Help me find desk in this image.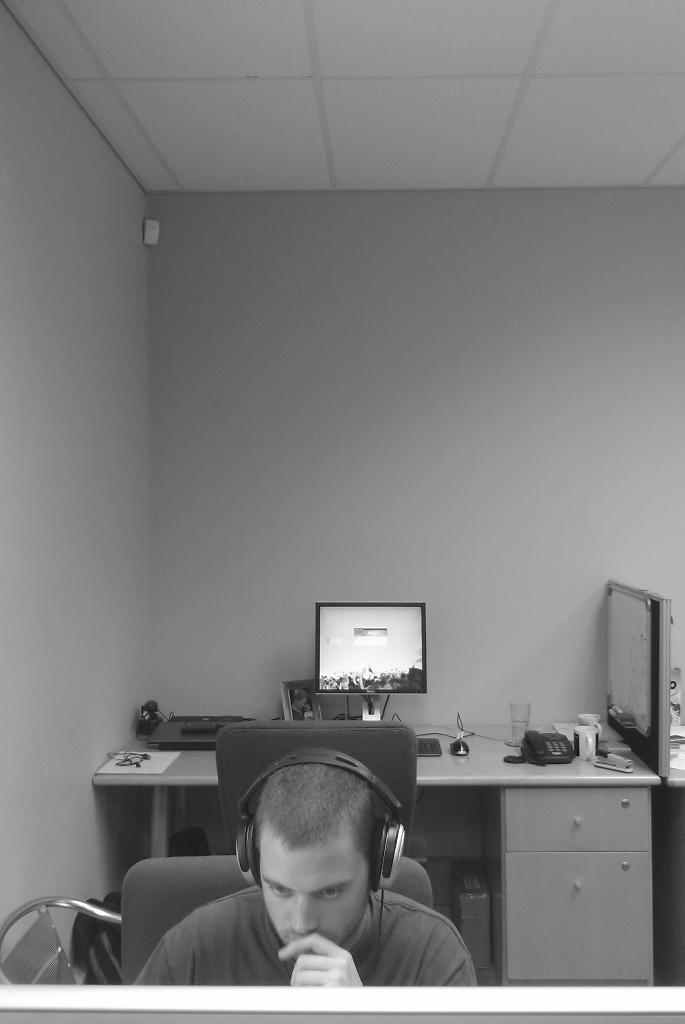
Found it: [left=95, top=719, right=659, bottom=993].
